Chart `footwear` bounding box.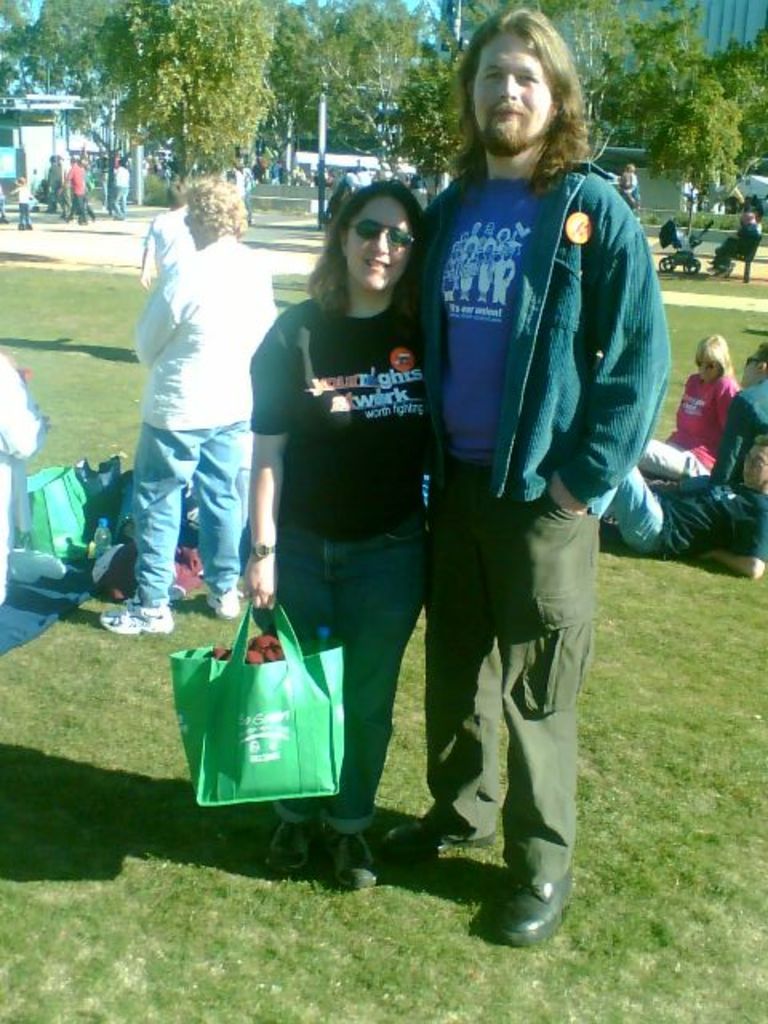
Charted: <bbox>326, 826, 387, 888</bbox>.
